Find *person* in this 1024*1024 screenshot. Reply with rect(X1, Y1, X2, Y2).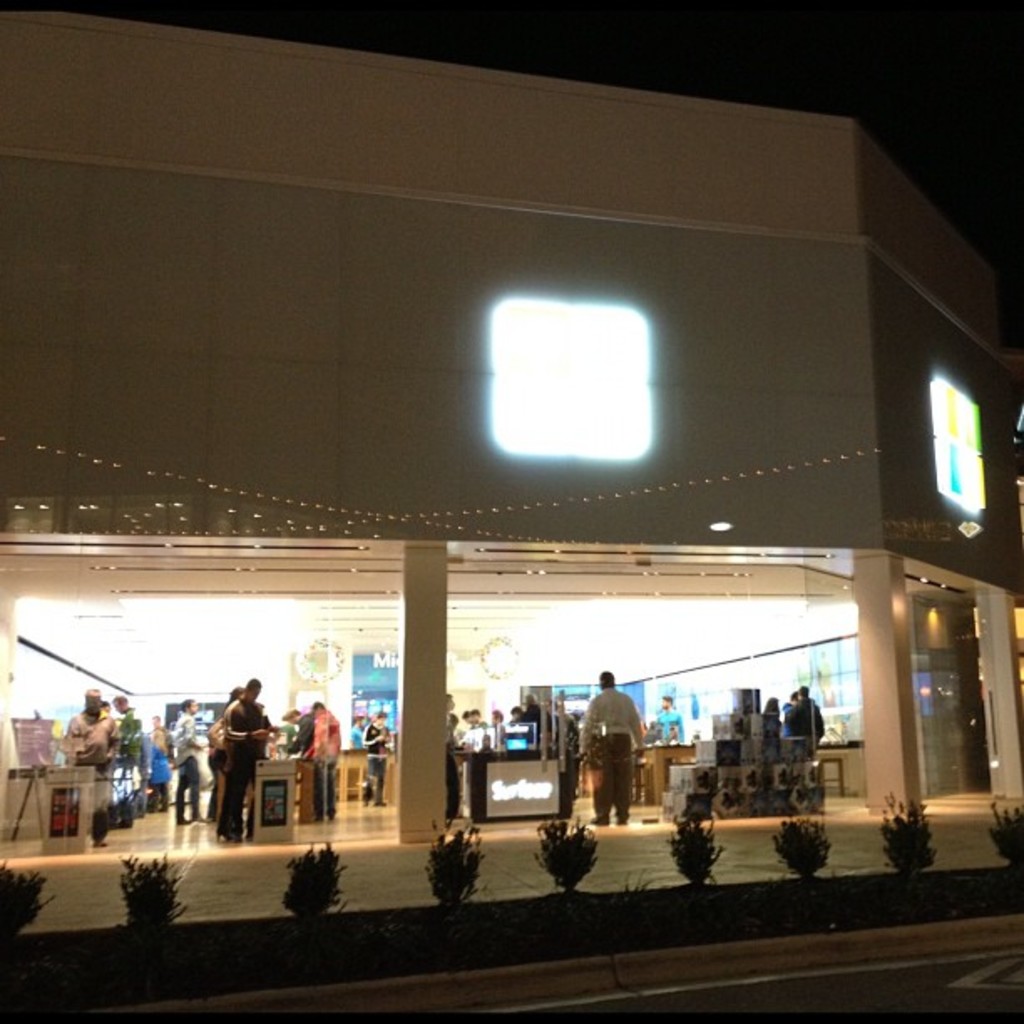
rect(300, 703, 341, 822).
